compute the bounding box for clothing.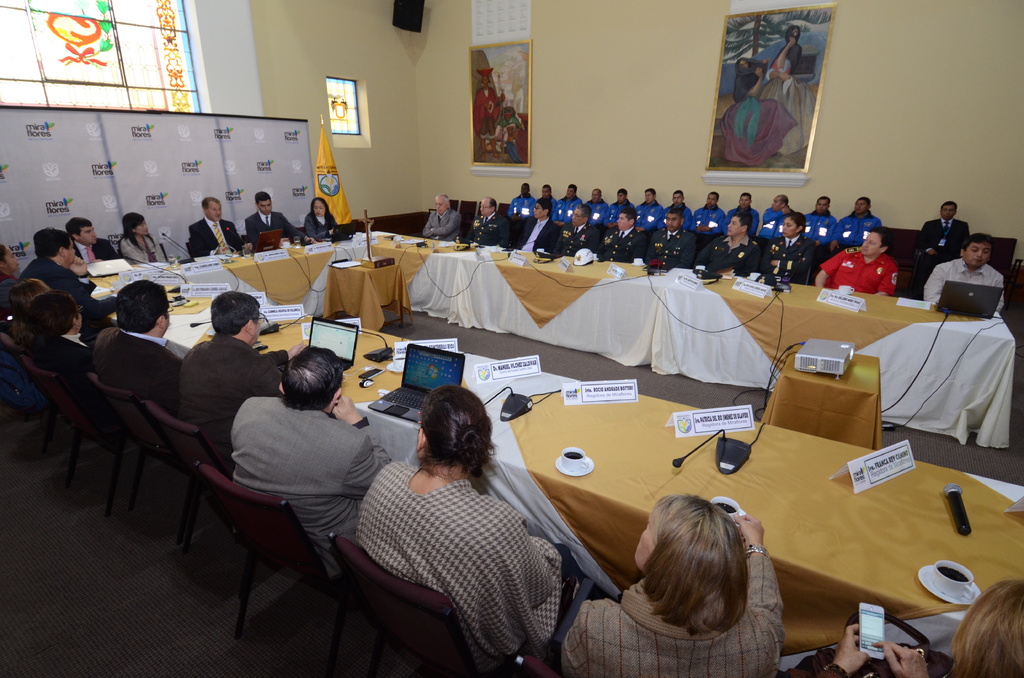
{"left": 186, "top": 218, "right": 246, "bottom": 257}.
